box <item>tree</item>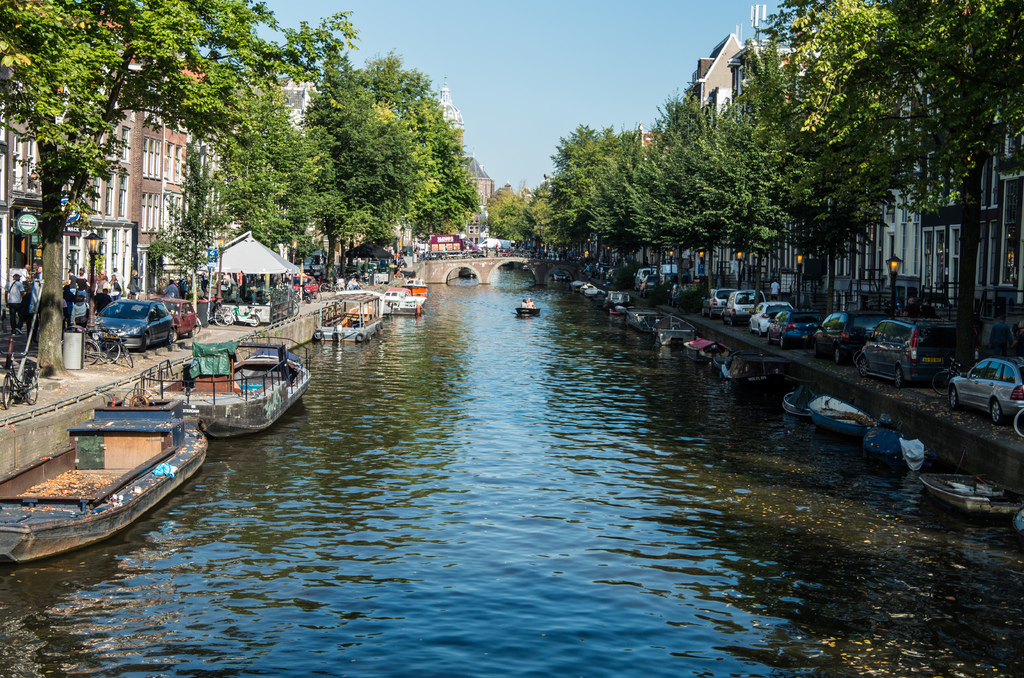
x1=707 y1=35 x2=874 y2=321
